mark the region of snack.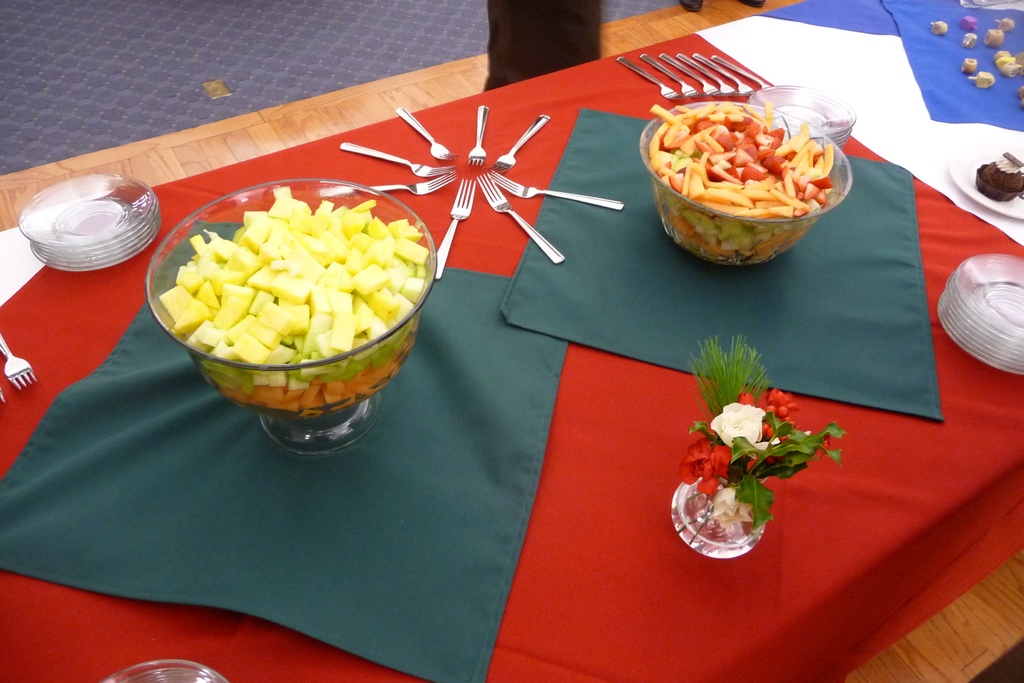
Region: bbox(967, 154, 1023, 203).
